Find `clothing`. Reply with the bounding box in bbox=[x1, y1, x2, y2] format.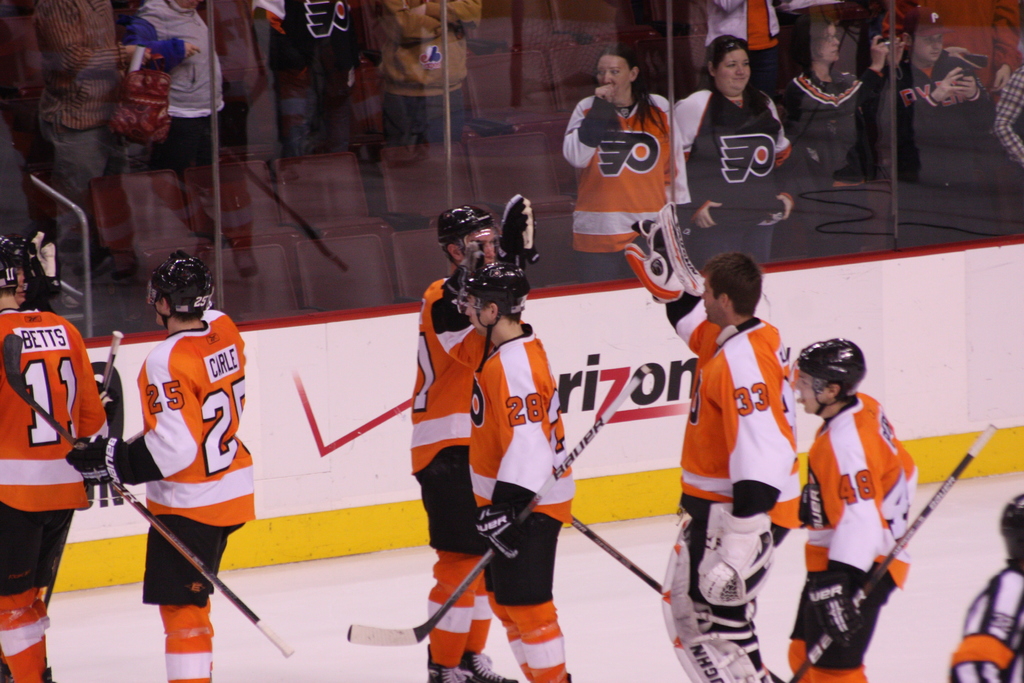
bbox=[803, 369, 916, 638].
